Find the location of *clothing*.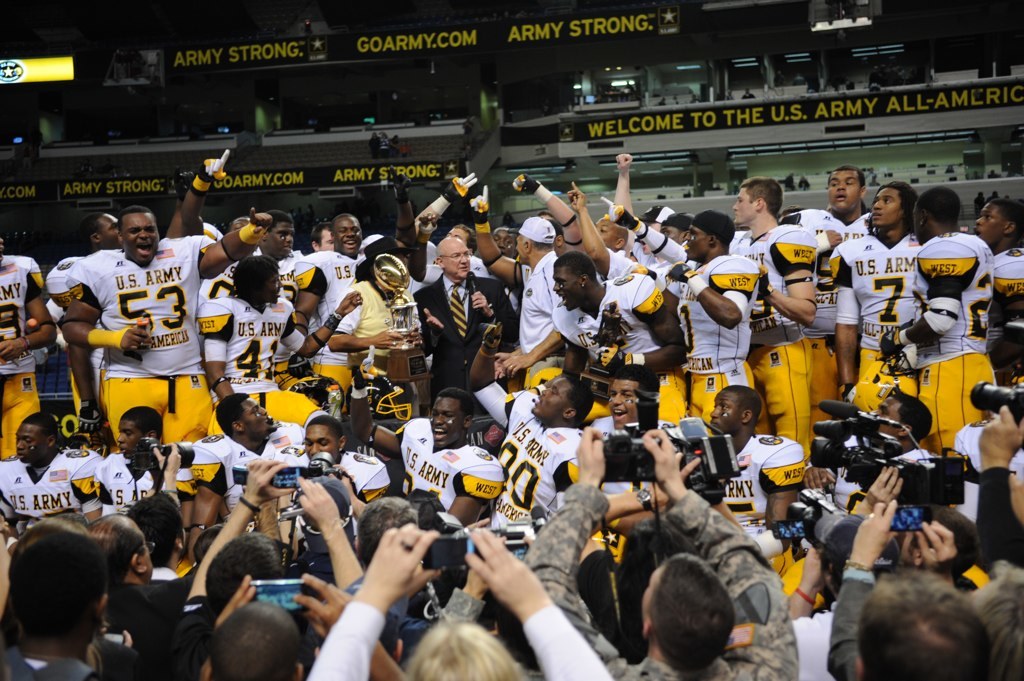
Location: [0, 253, 46, 458].
